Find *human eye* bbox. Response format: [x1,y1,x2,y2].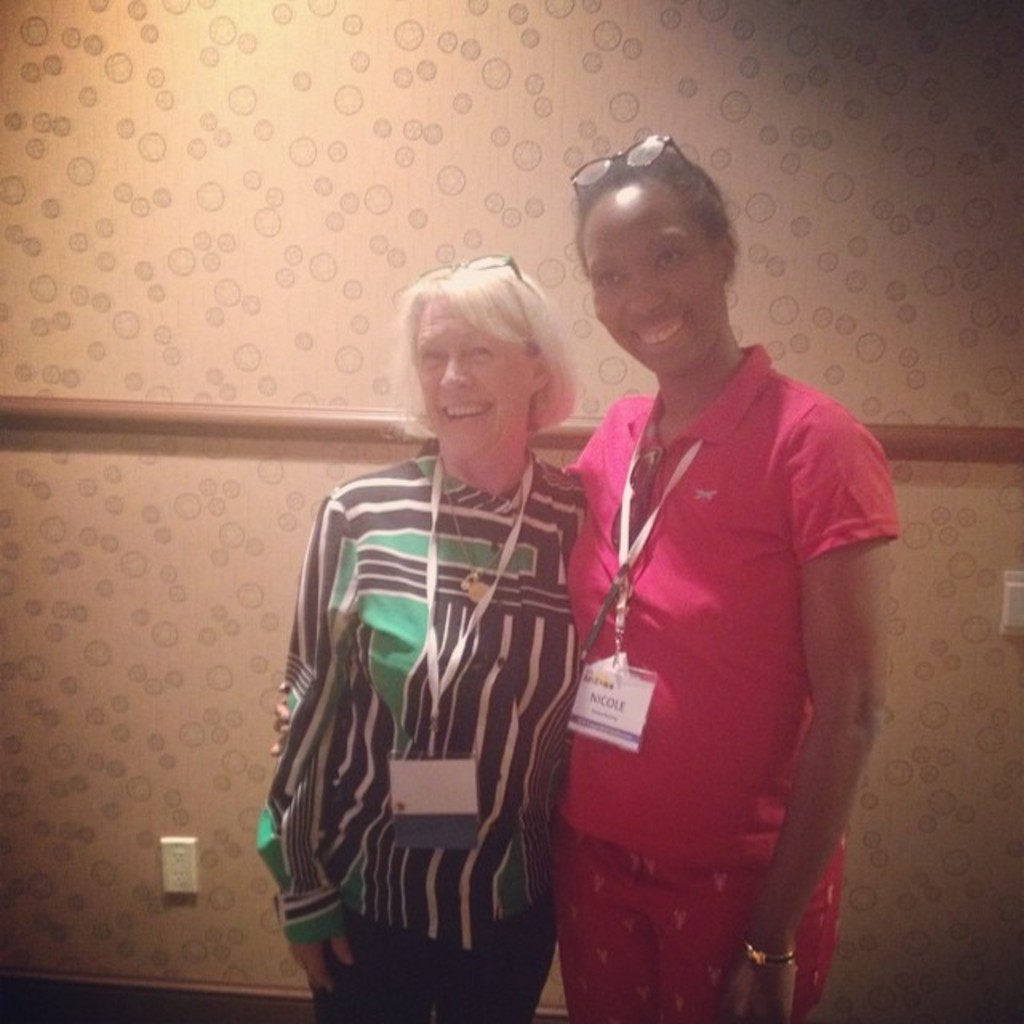
[429,346,448,373].
